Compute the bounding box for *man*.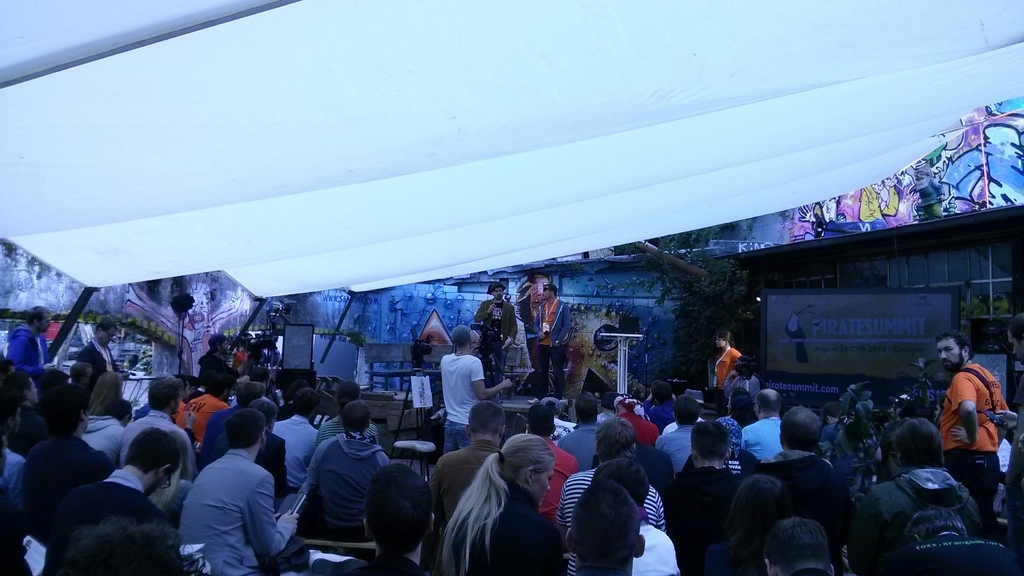
(x1=529, y1=282, x2=575, y2=400).
